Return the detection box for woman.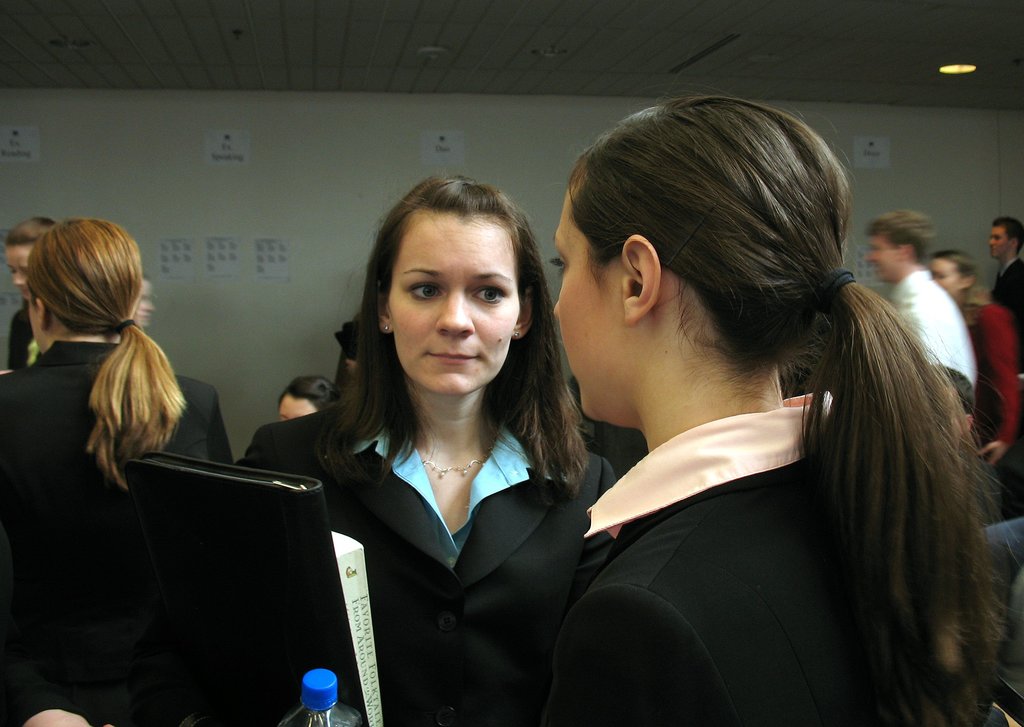
[925,247,1023,528].
